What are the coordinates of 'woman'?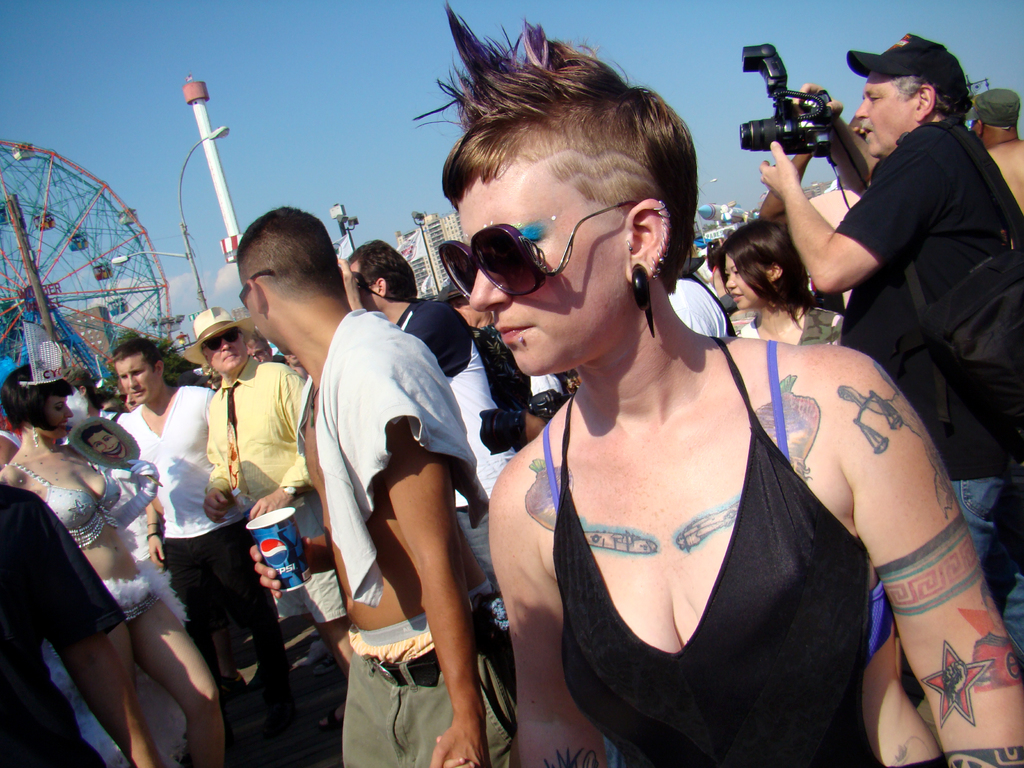
(left=13, top=335, right=205, bottom=761).
